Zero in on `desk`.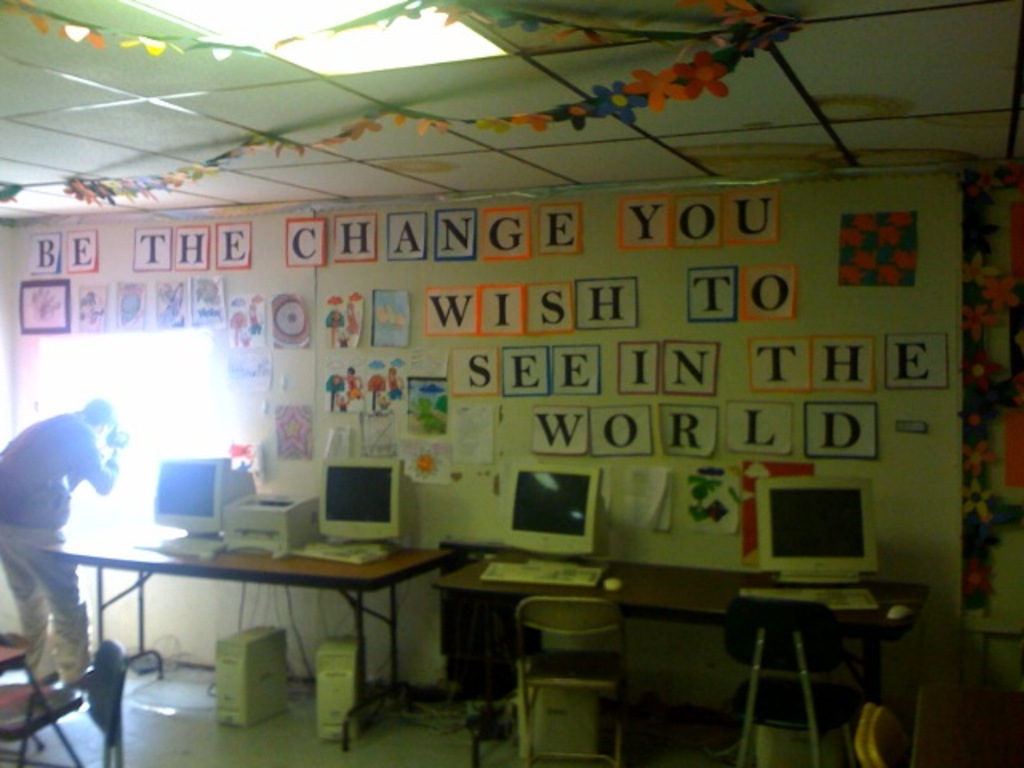
Zeroed in: l=24, t=488, r=410, b=767.
